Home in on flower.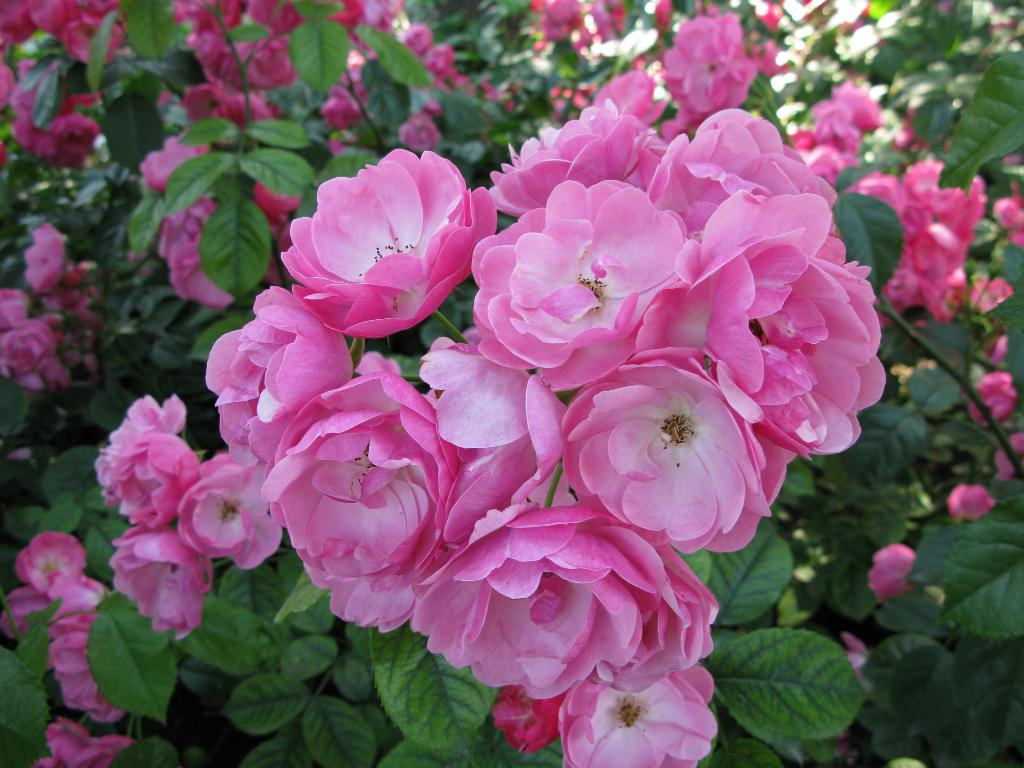
Homed in at {"left": 579, "top": 349, "right": 794, "bottom": 560}.
